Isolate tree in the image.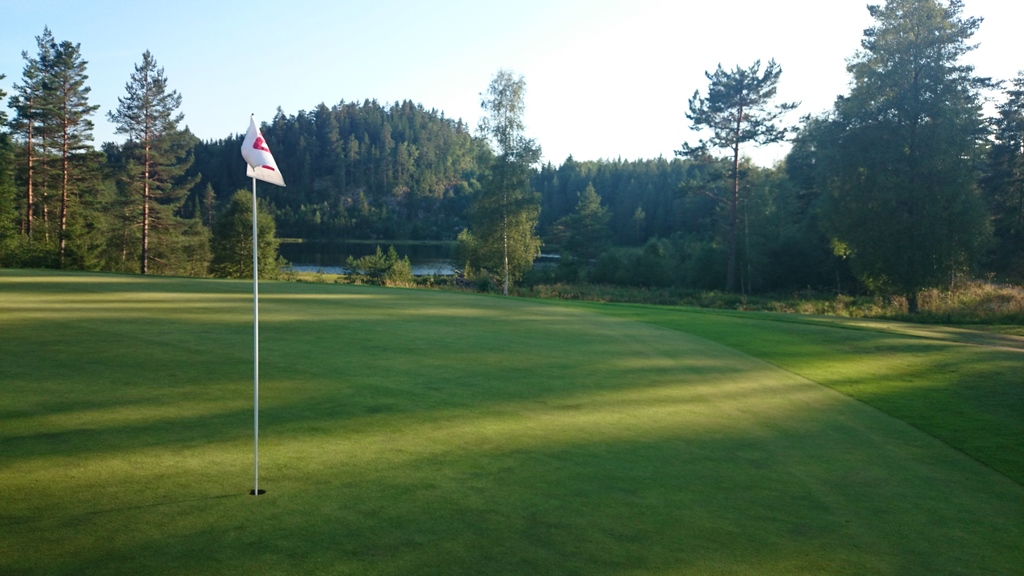
Isolated region: l=0, t=17, r=216, b=281.
